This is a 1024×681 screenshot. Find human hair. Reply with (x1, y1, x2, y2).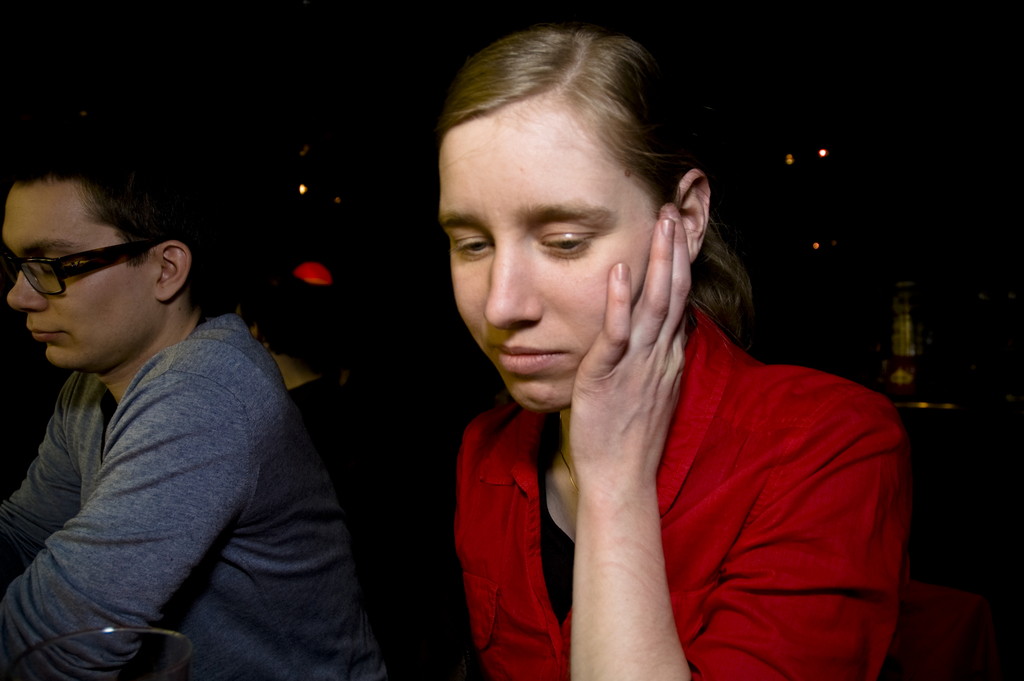
(4, 99, 244, 290).
